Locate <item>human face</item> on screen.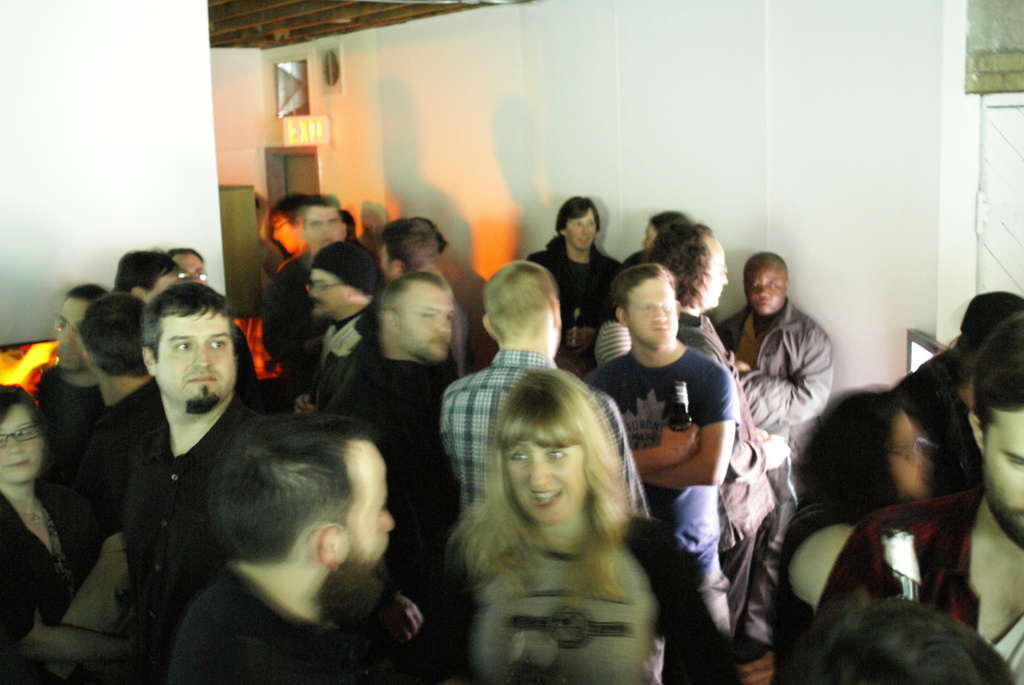
On screen at (left=56, top=295, right=90, bottom=370).
